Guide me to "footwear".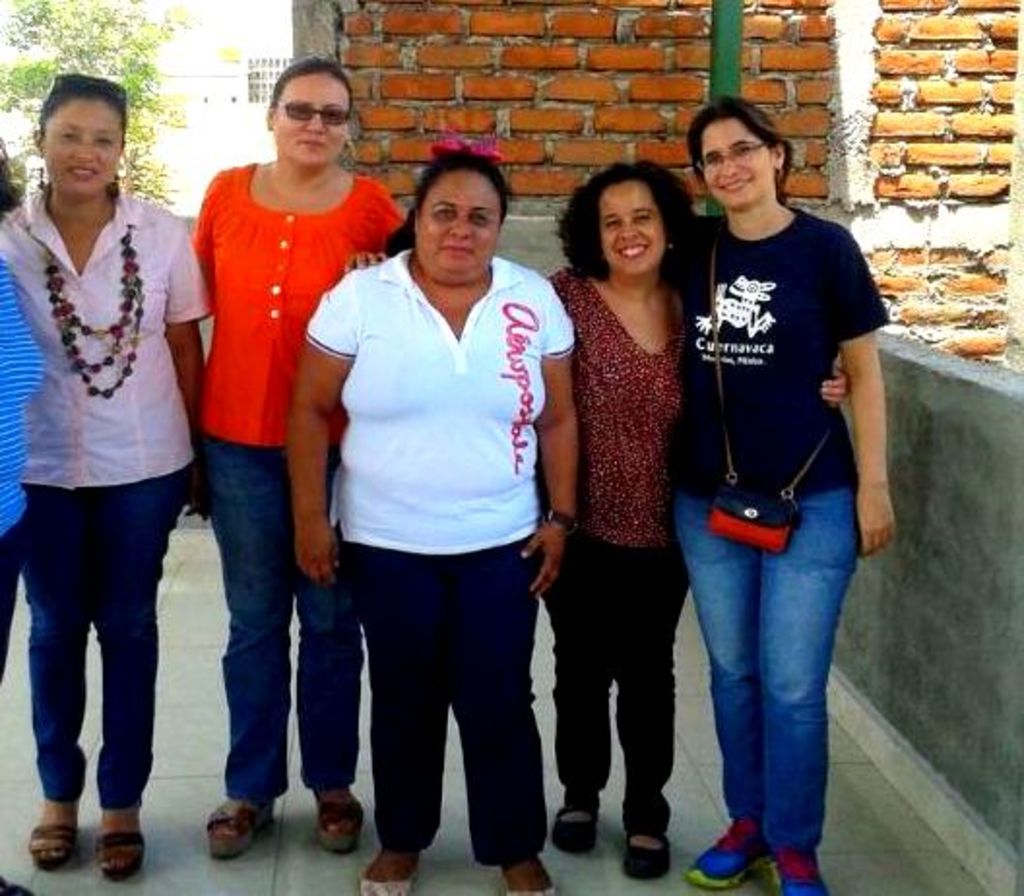
Guidance: select_region(784, 844, 826, 894).
